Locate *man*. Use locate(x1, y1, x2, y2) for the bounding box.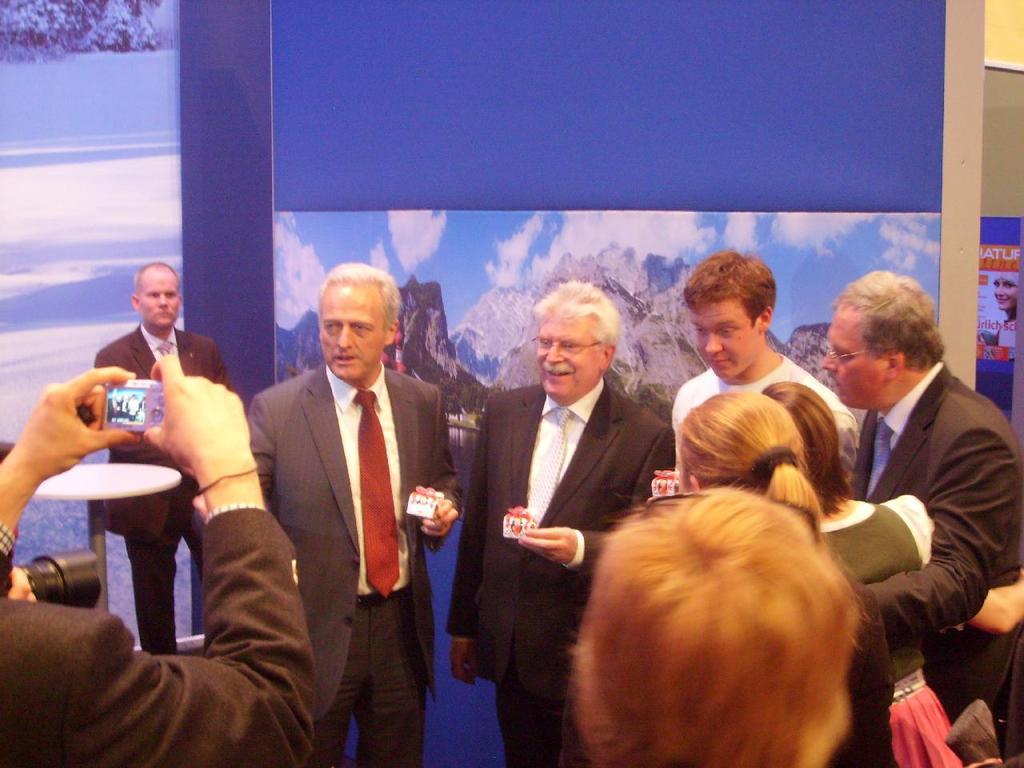
locate(90, 260, 234, 658).
